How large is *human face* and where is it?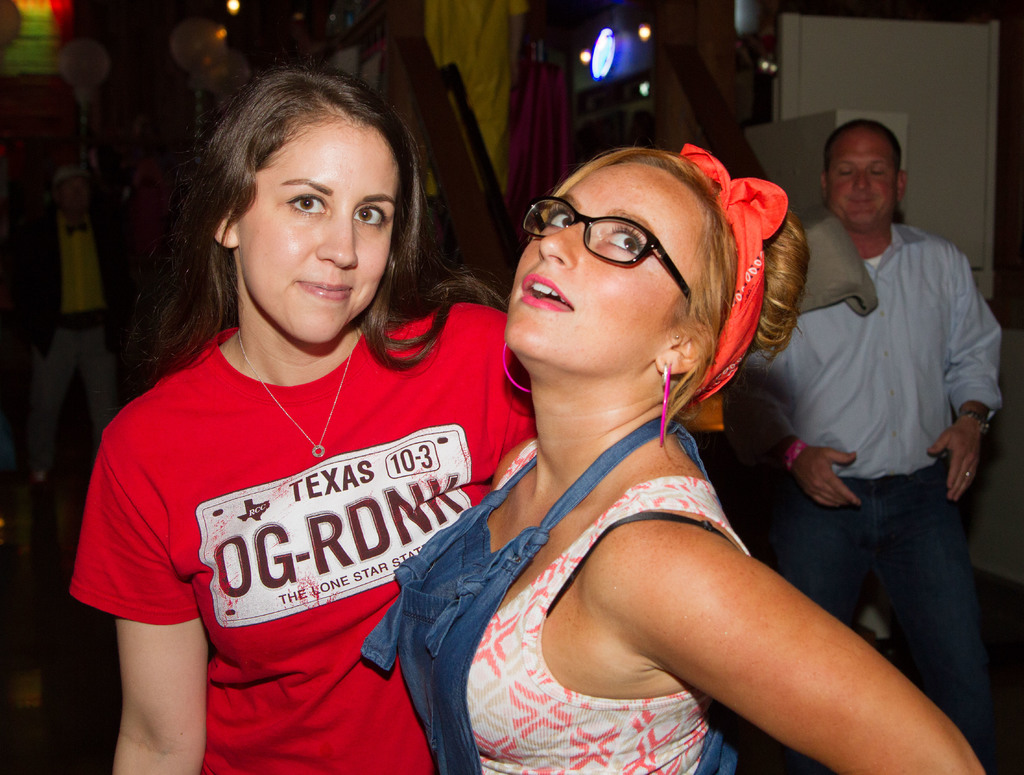
Bounding box: <bbox>233, 118, 397, 342</bbox>.
